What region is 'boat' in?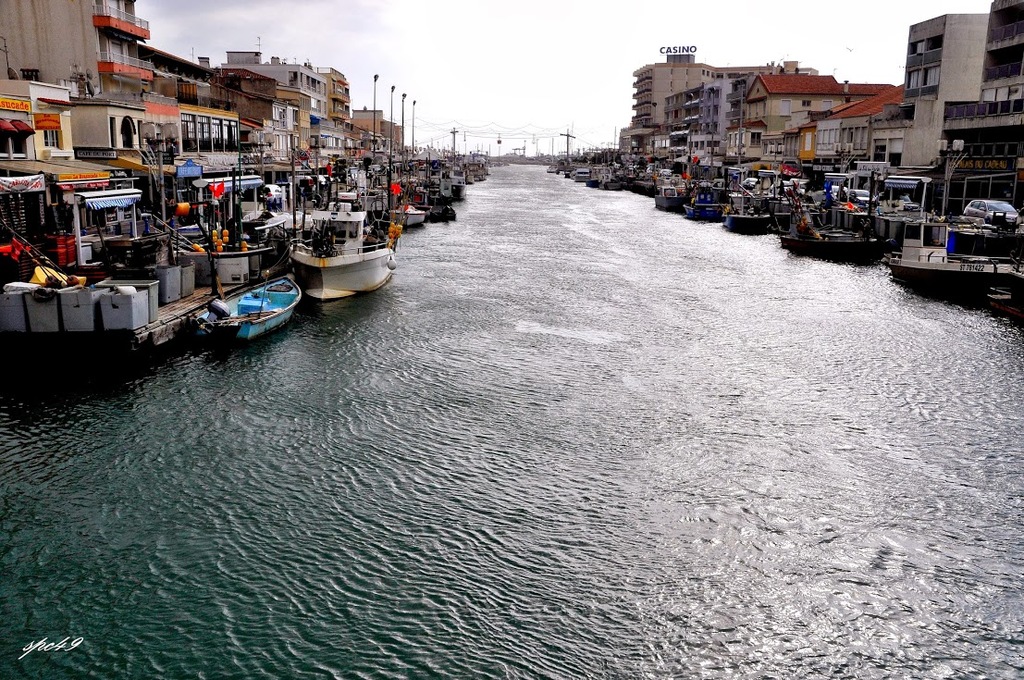
(186, 262, 325, 344).
